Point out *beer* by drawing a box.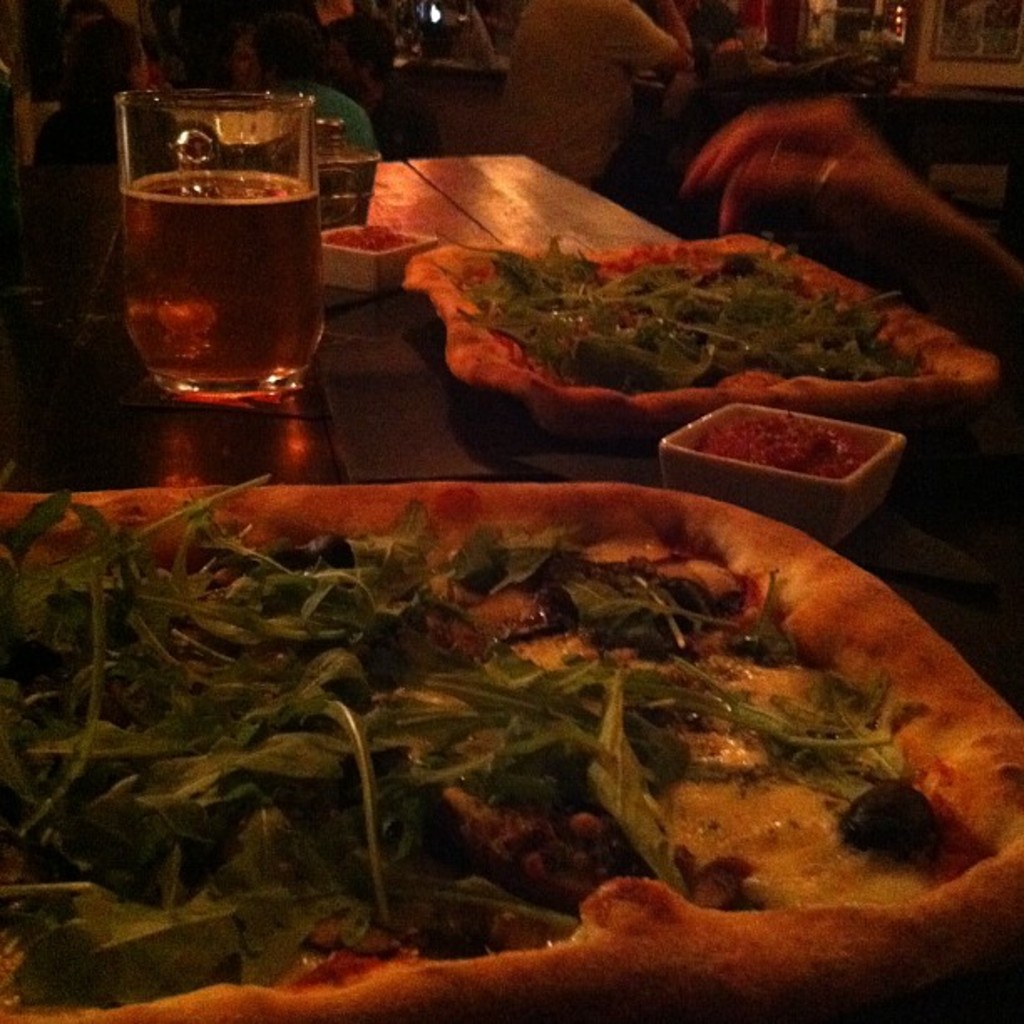
(100, 69, 340, 428).
